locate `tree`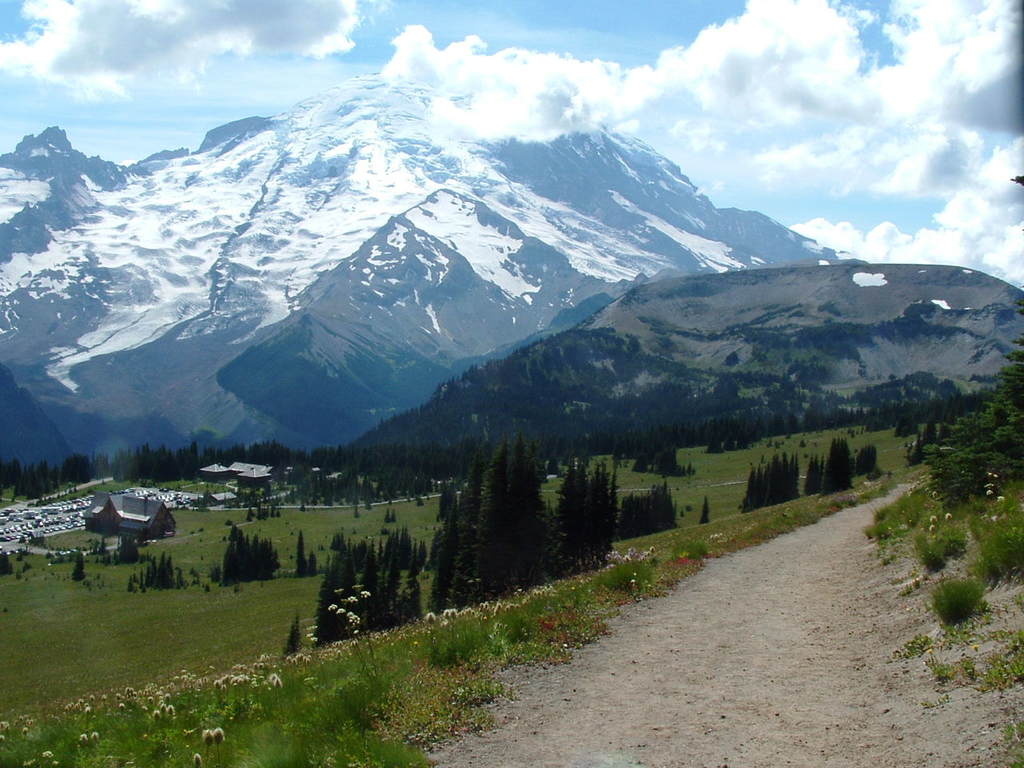
bbox(70, 553, 86, 581)
